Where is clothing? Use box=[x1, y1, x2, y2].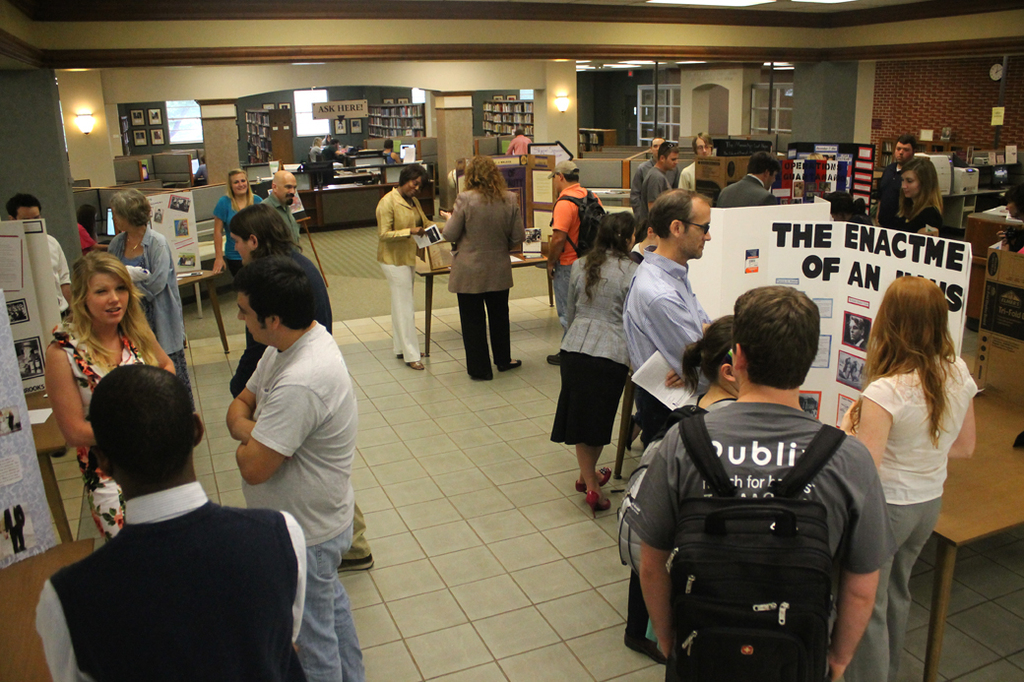
box=[47, 234, 73, 319].
